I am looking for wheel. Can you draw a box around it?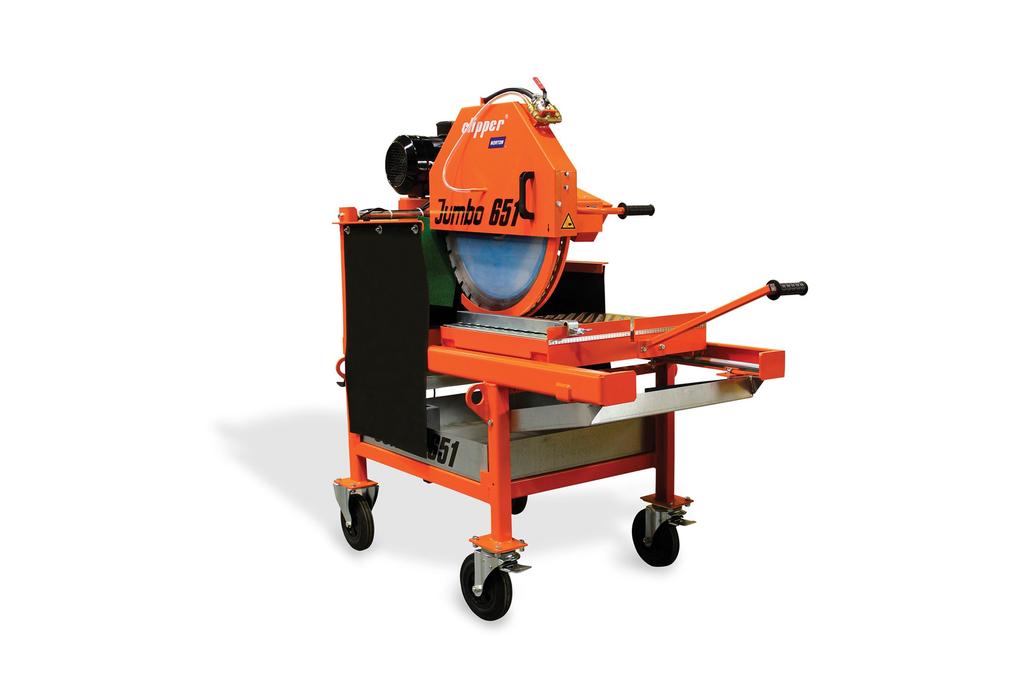
Sure, the bounding box is box=[513, 498, 529, 513].
